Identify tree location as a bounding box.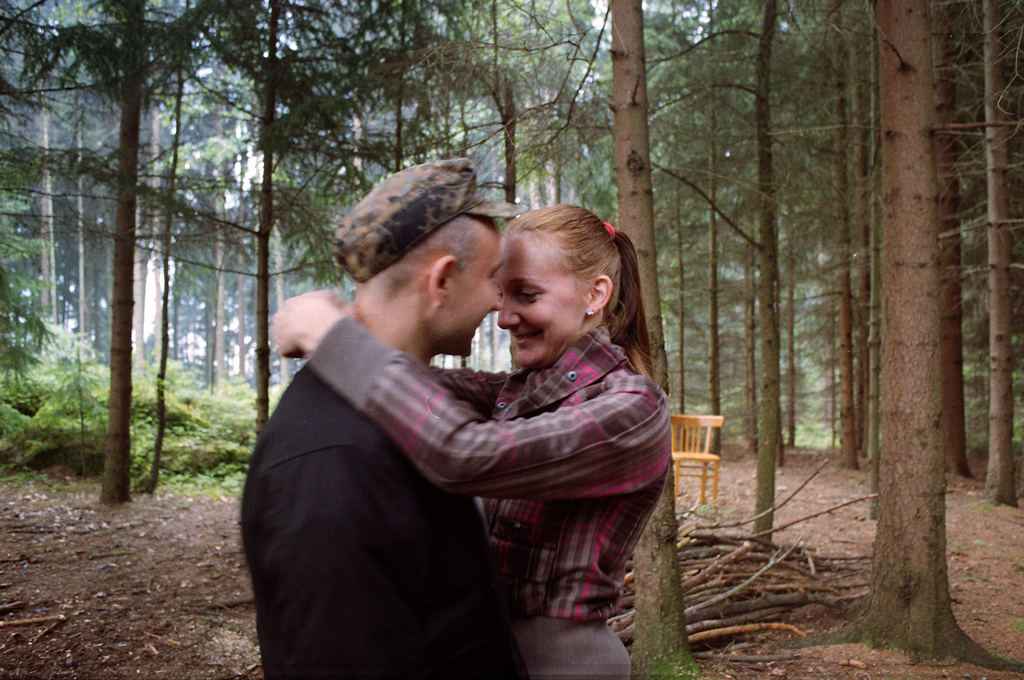
<box>253,0,451,393</box>.
